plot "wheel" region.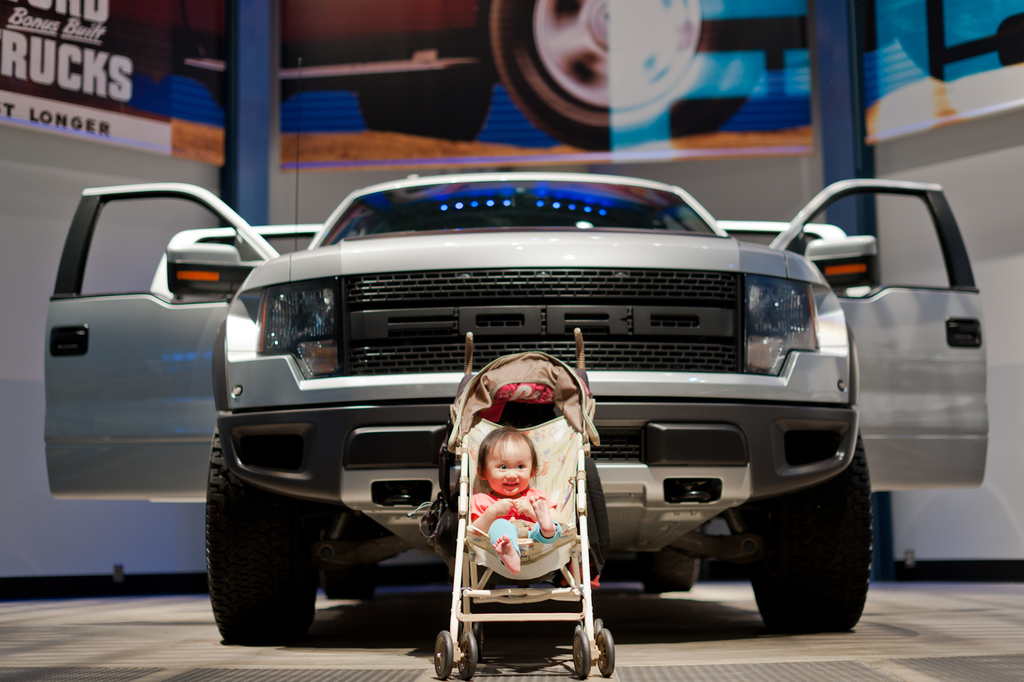
Plotted at 360,81,492,142.
